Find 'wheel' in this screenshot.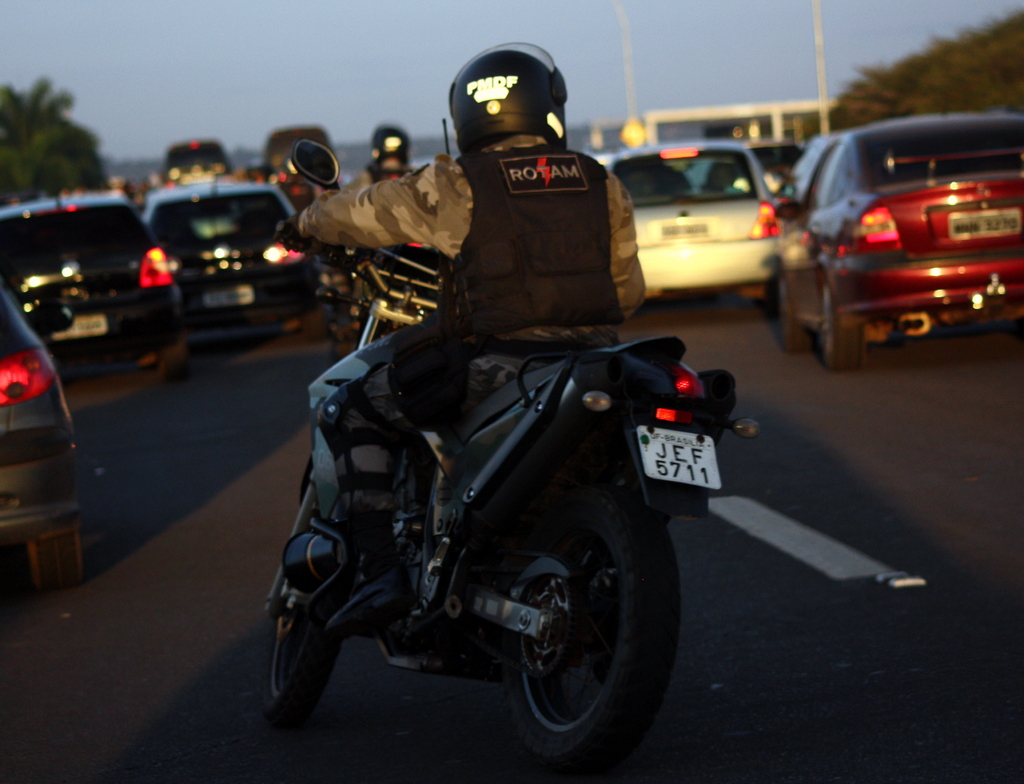
The bounding box for 'wheel' is (156,336,187,379).
